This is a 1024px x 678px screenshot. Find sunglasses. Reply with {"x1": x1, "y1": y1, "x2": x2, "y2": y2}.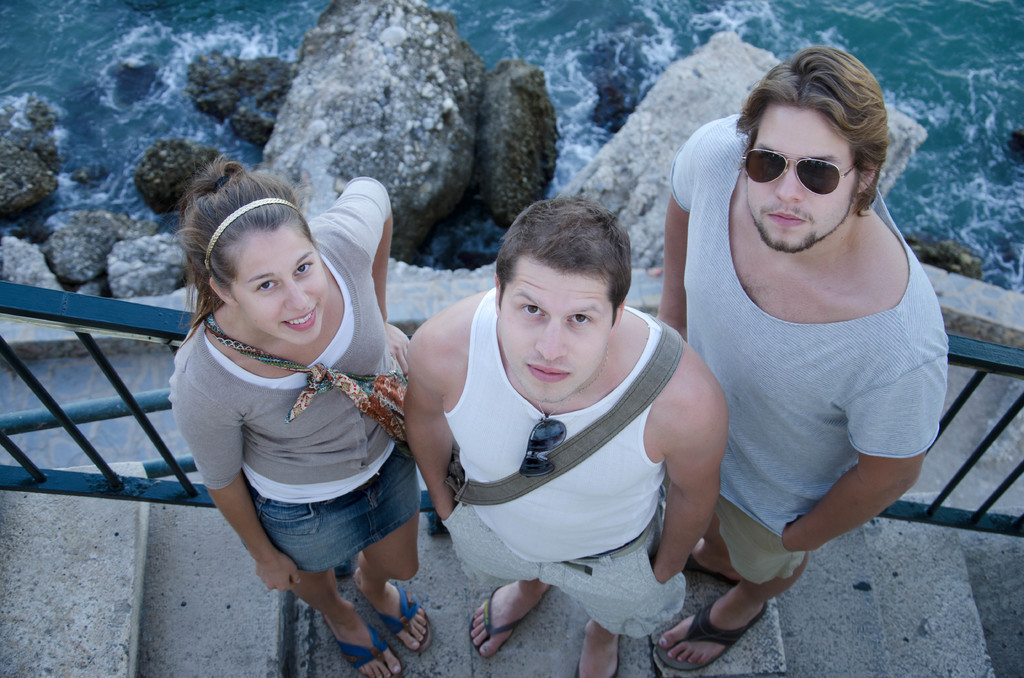
{"x1": 519, "y1": 412, "x2": 565, "y2": 479}.
